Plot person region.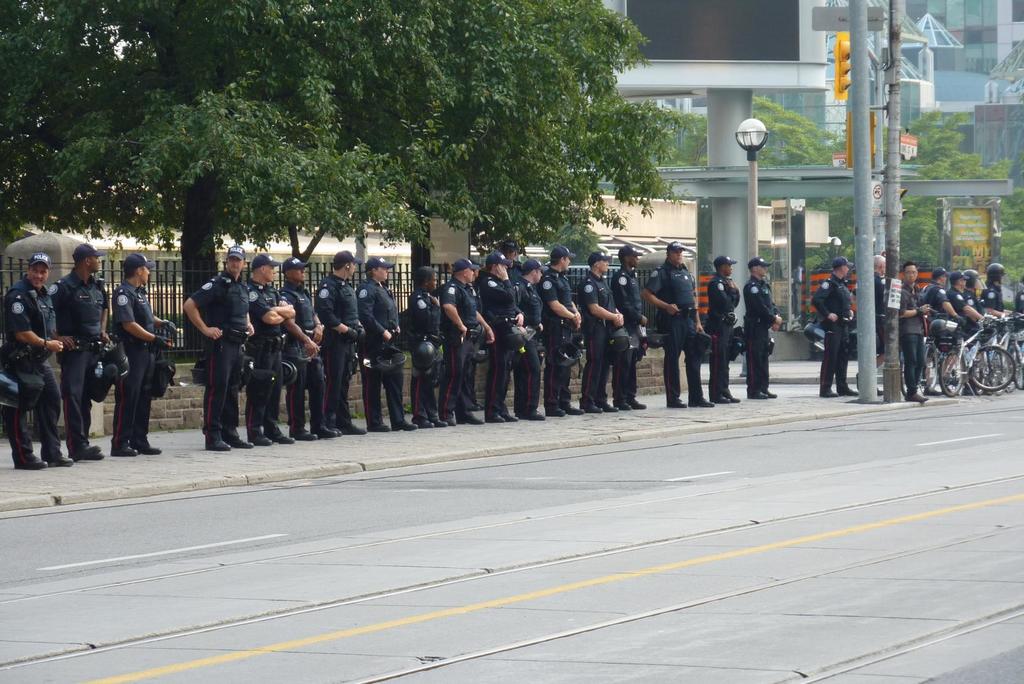
Plotted at box=[743, 257, 782, 401].
